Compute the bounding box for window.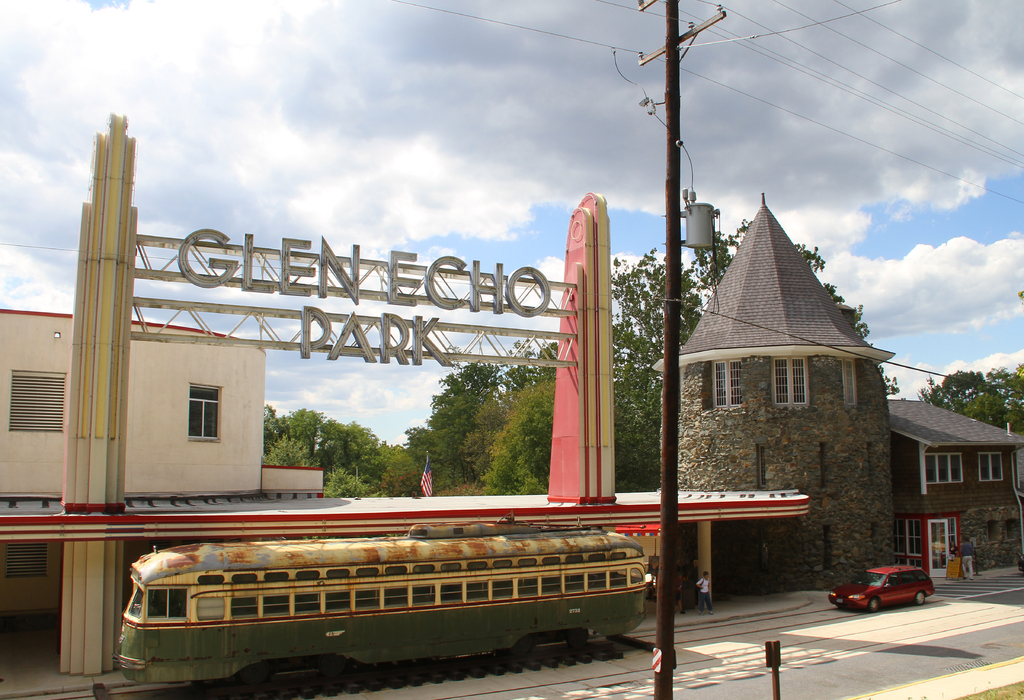
<box>767,355,810,409</box>.
